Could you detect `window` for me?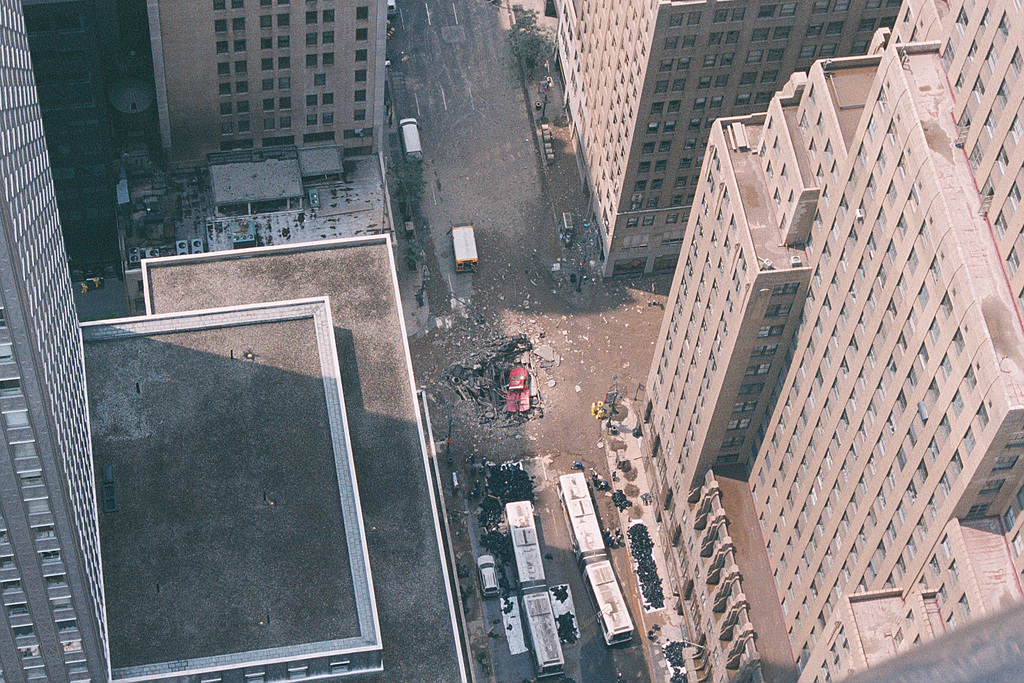
Detection result: {"x1": 2, "y1": 403, "x2": 32, "y2": 433}.
